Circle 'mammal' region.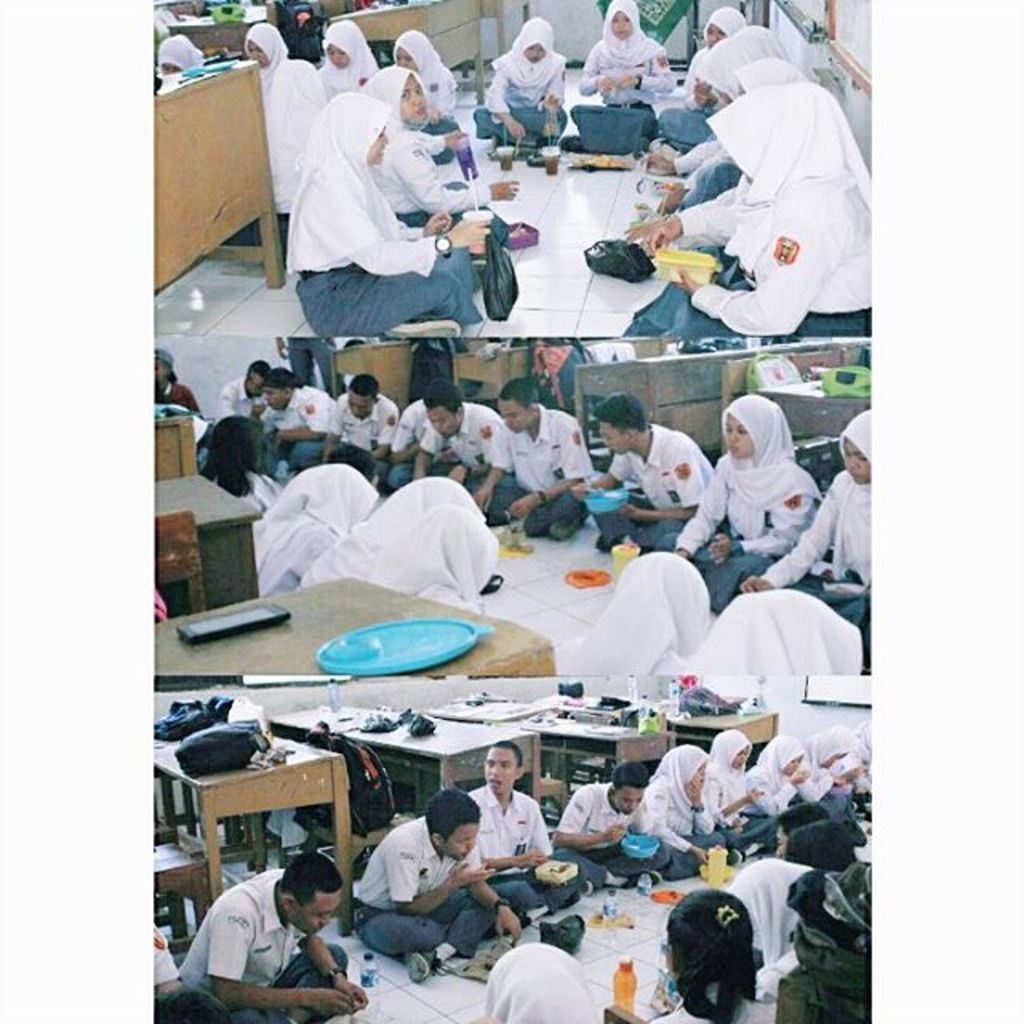
Region: bbox(739, 731, 827, 843).
